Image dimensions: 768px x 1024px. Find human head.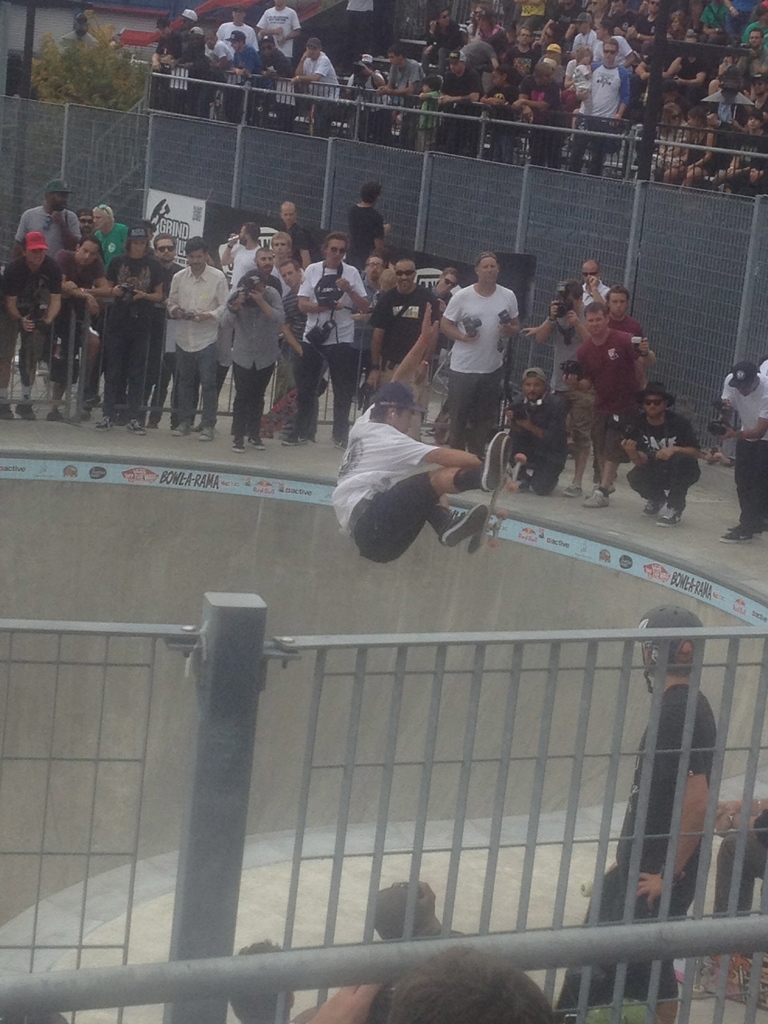
BBox(671, 8, 685, 29).
